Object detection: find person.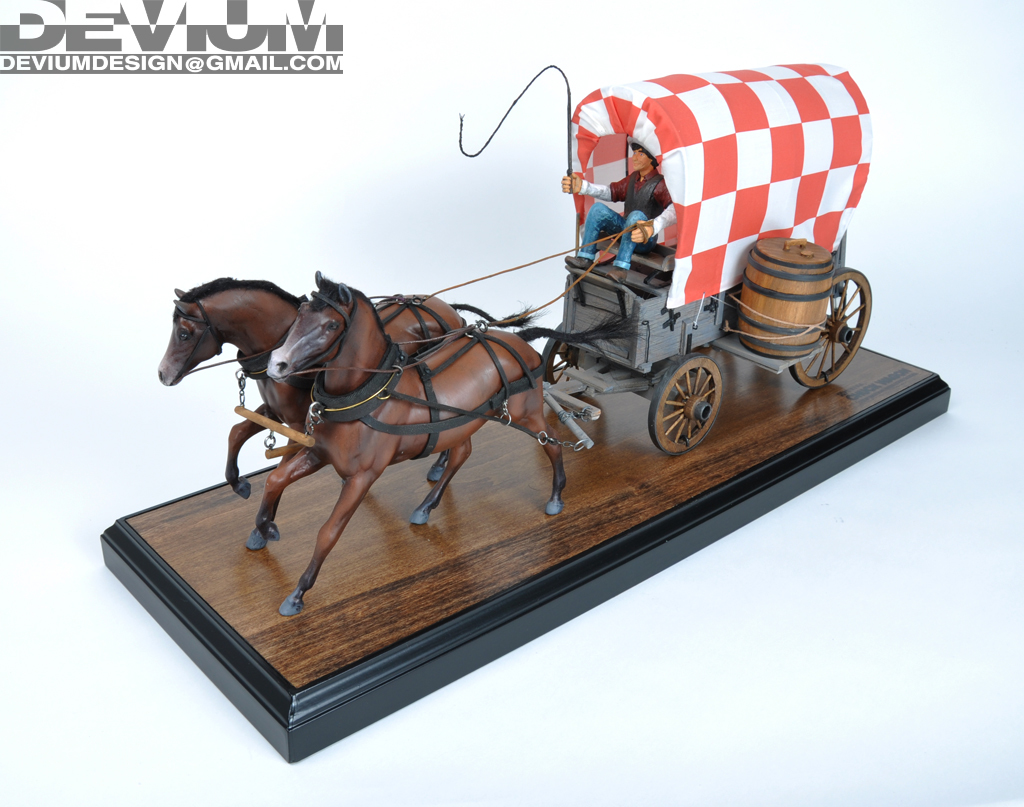
(625, 192, 685, 293).
